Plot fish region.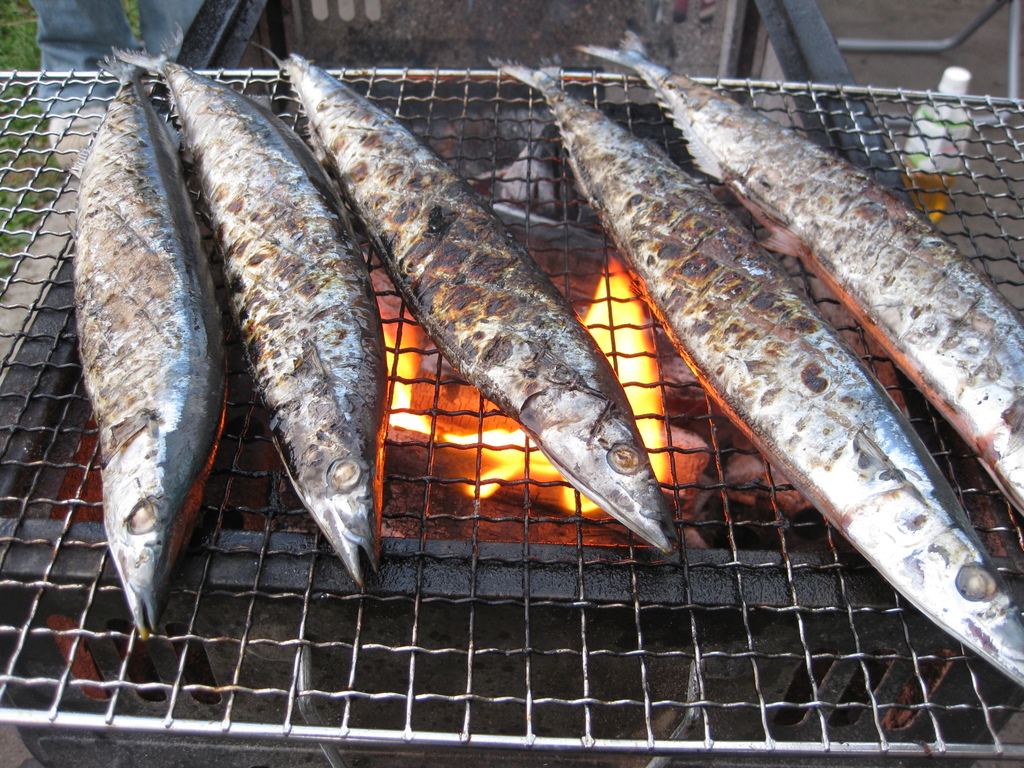
Plotted at bbox(72, 56, 231, 643).
